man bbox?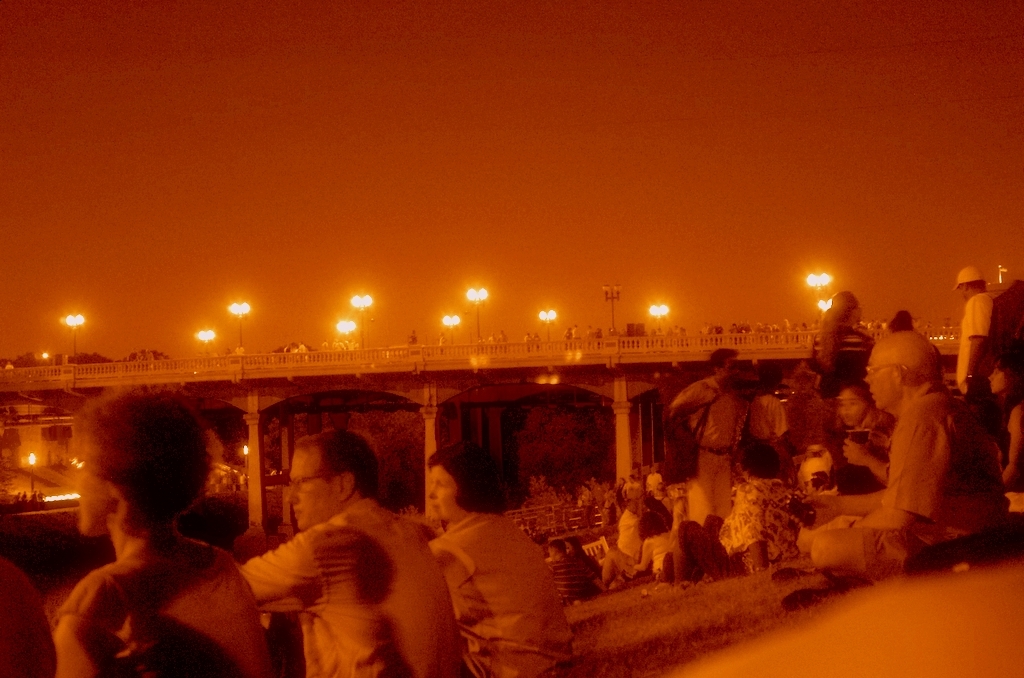
[left=808, top=330, right=1010, bottom=583]
